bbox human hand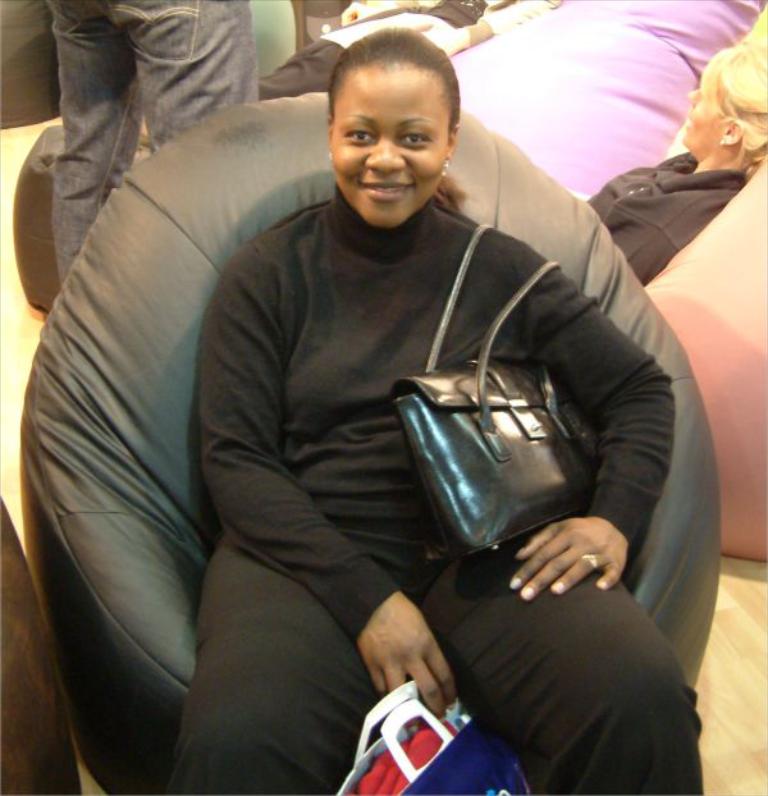
left=355, top=595, right=461, bottom=719
